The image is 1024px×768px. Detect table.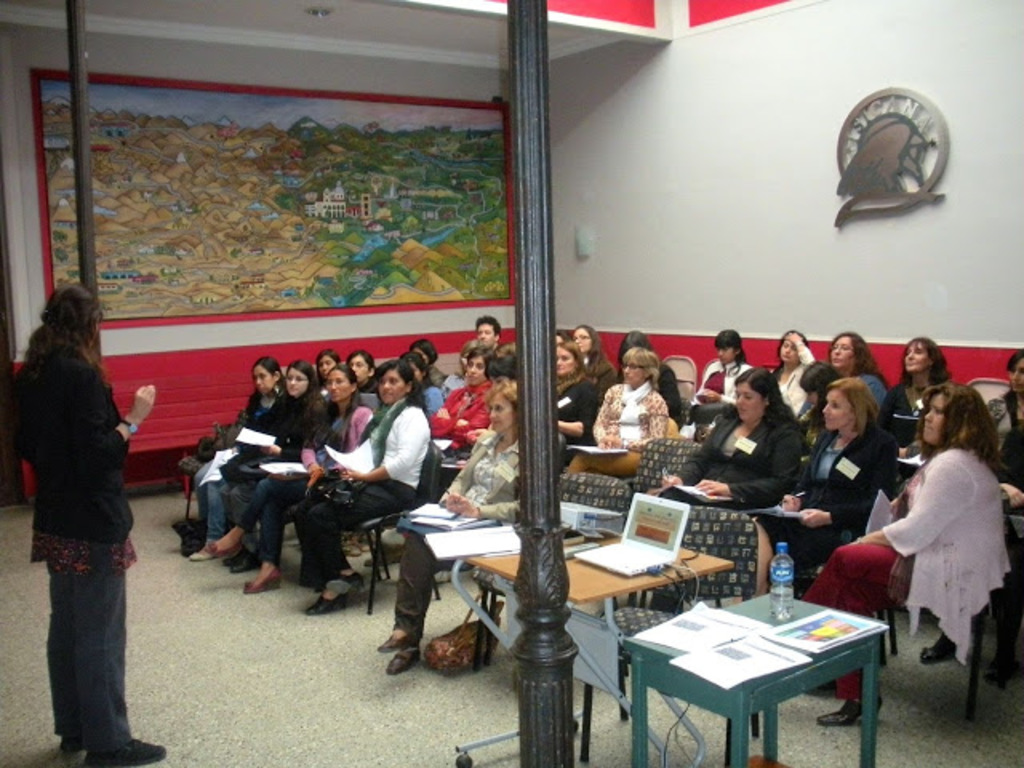
Detection: 539,509,752,664.
